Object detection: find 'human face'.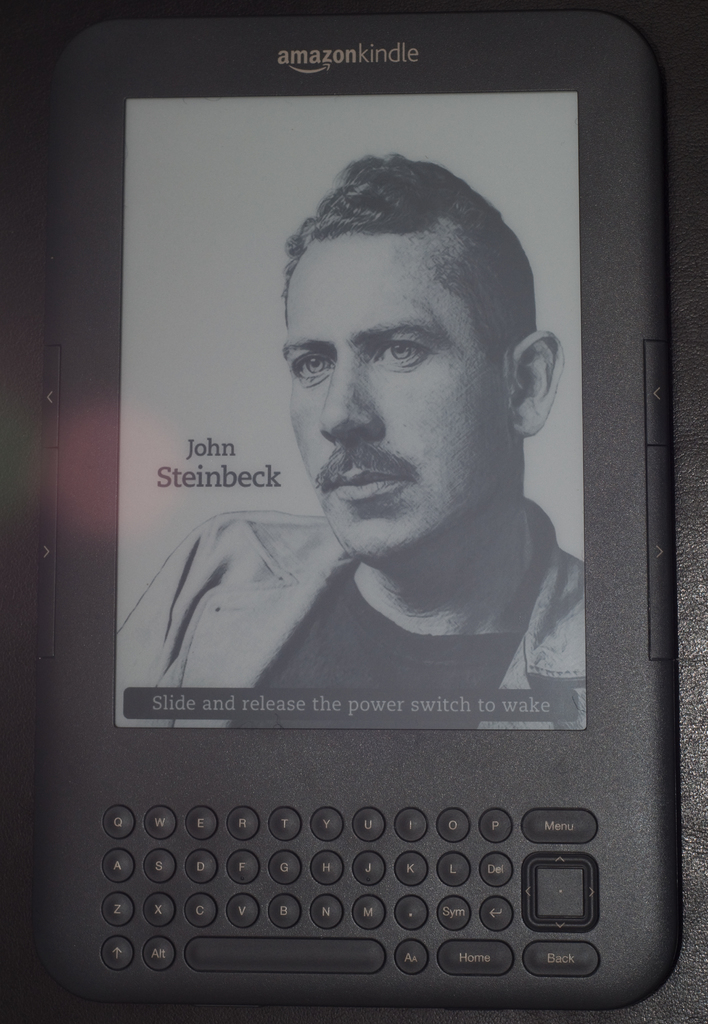
crop(280, 239, 507, 566).
